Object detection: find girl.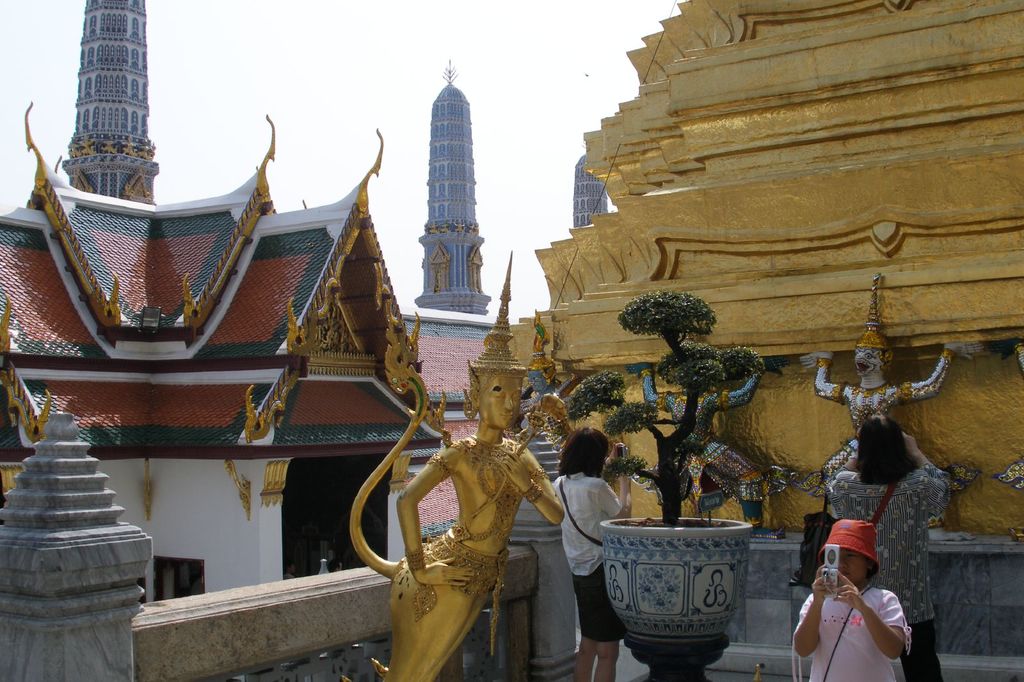
{"x1": 551, "y1": 430, "x2": 636, "y2": 681}.
